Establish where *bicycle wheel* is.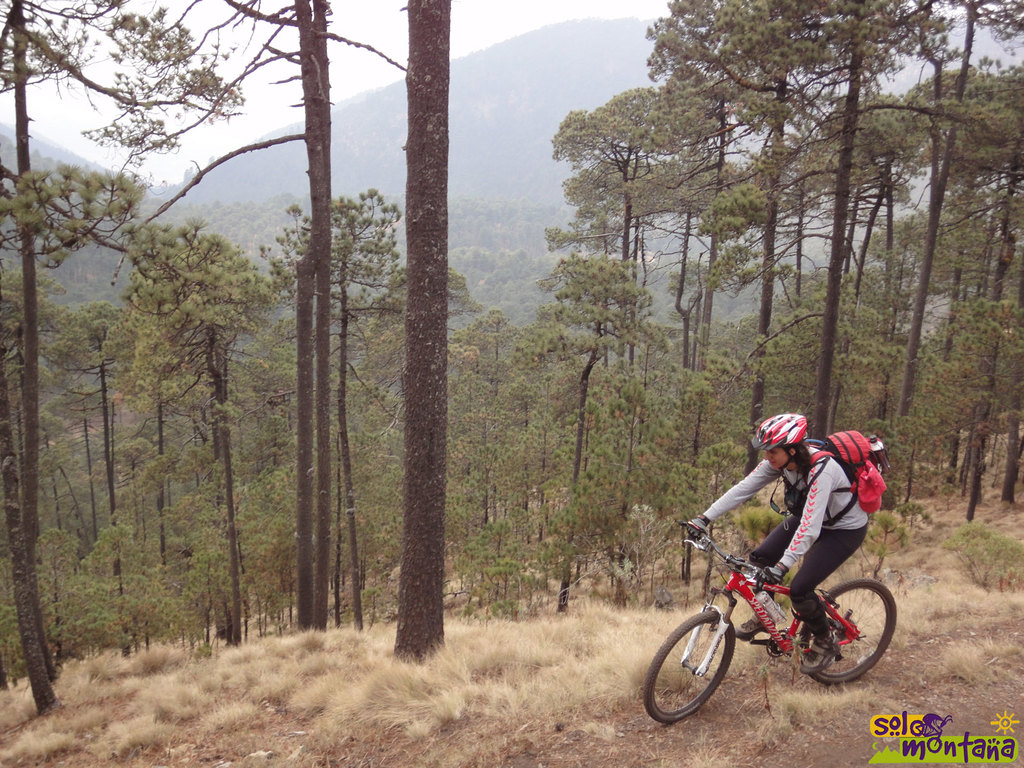
Established at [left=637, top=604, right=739, bottom=733].
